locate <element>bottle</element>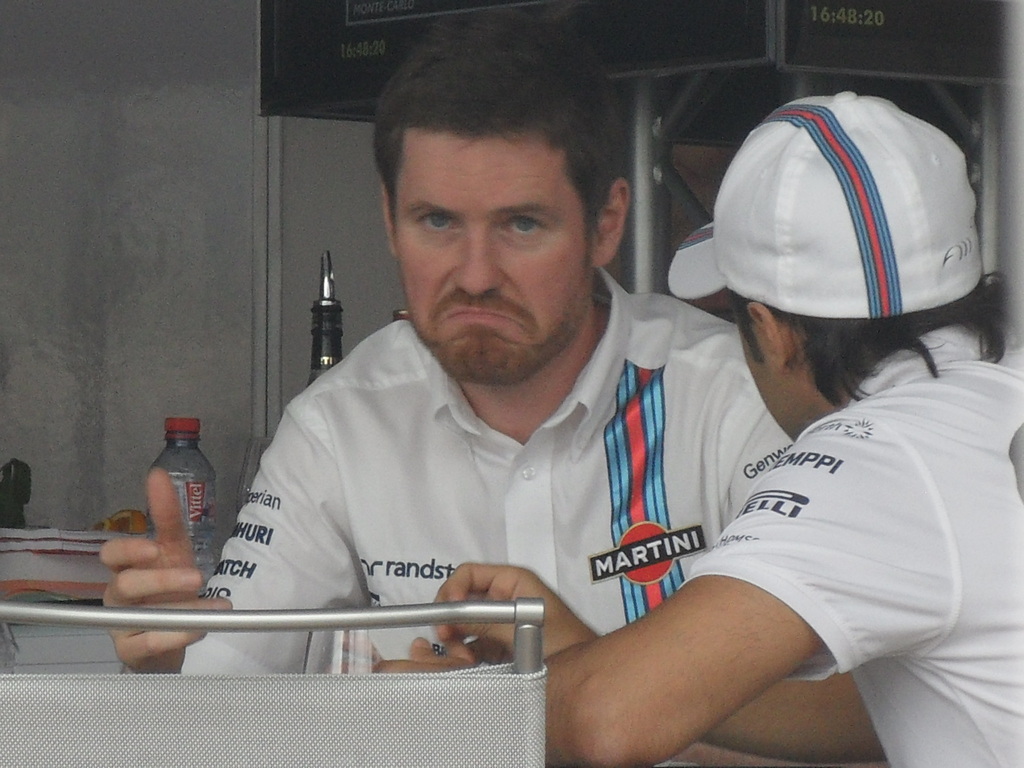
left=305, top=259, right=355, bottom=399
